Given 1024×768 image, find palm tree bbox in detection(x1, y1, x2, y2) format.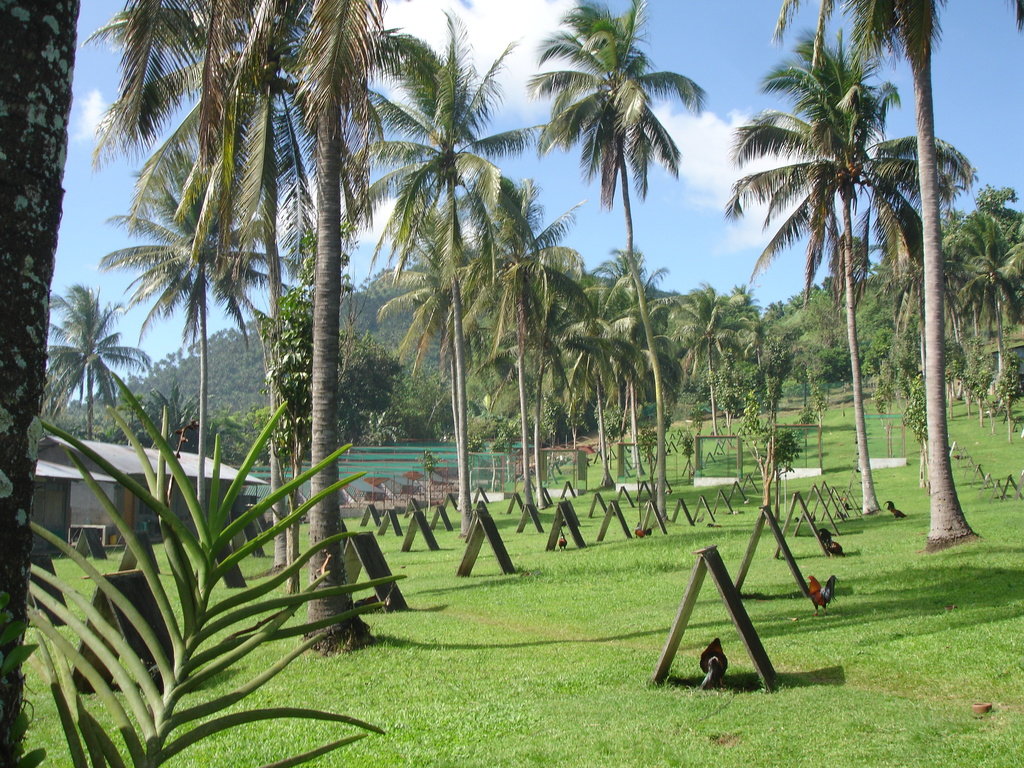
detection(667, 282, 751, 481).
